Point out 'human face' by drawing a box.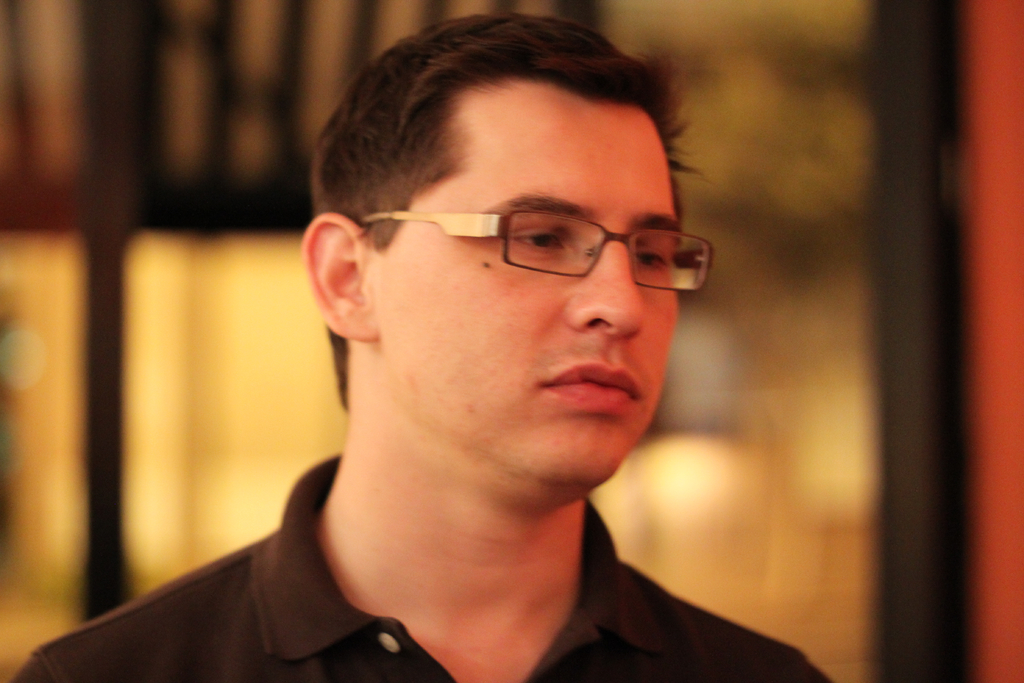
left=380, top=88, right=675, bottom=499.
